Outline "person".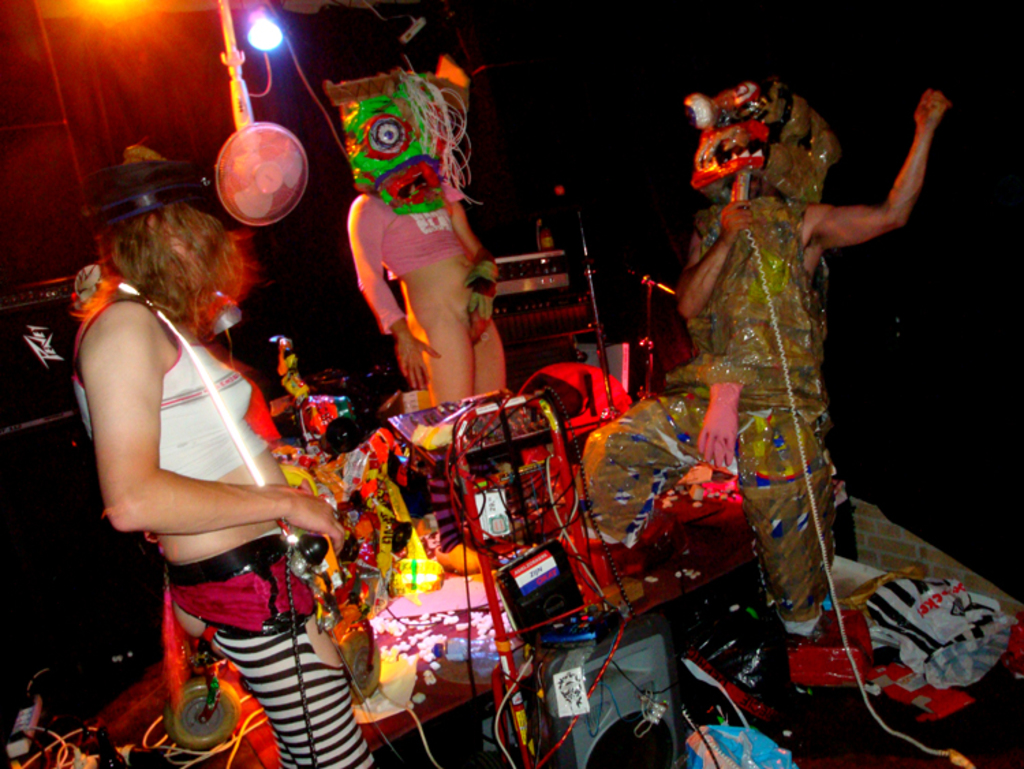
Outline: crop(319, 70, 508, 574).
